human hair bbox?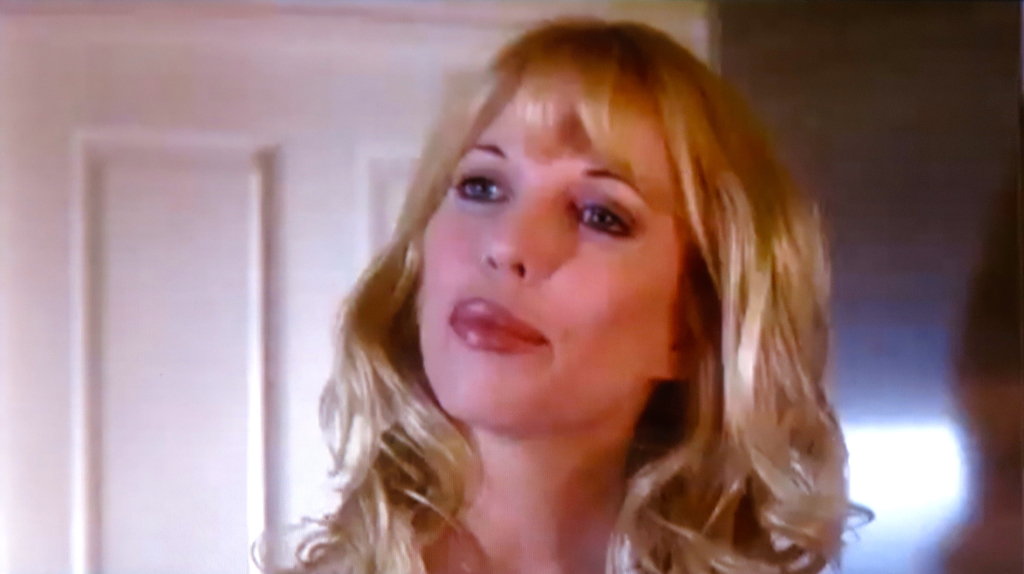
[left=252, top=15, right=874, bottom=573]
